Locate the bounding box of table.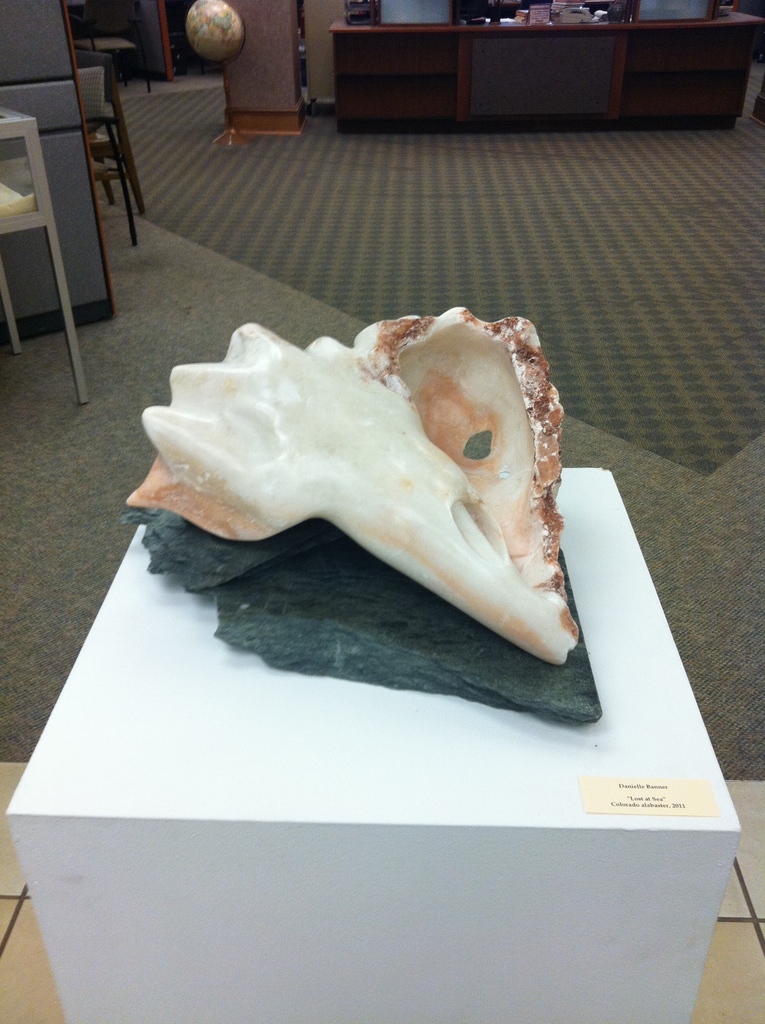
Bounding box: 1 100 92 399.
